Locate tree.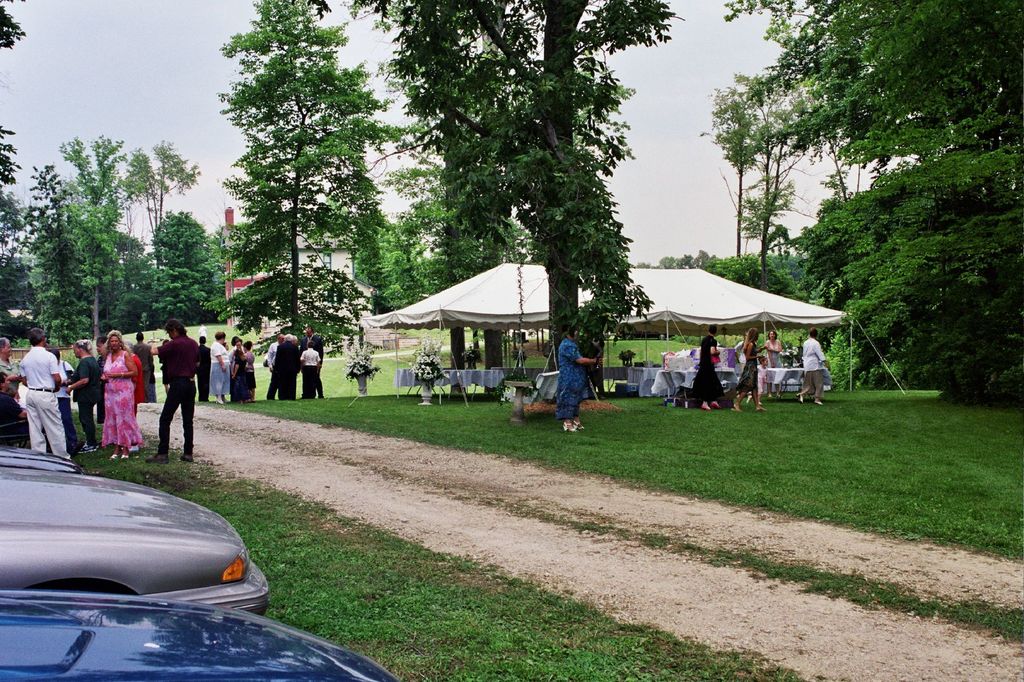
Bounding box: [208,230,253,294].
